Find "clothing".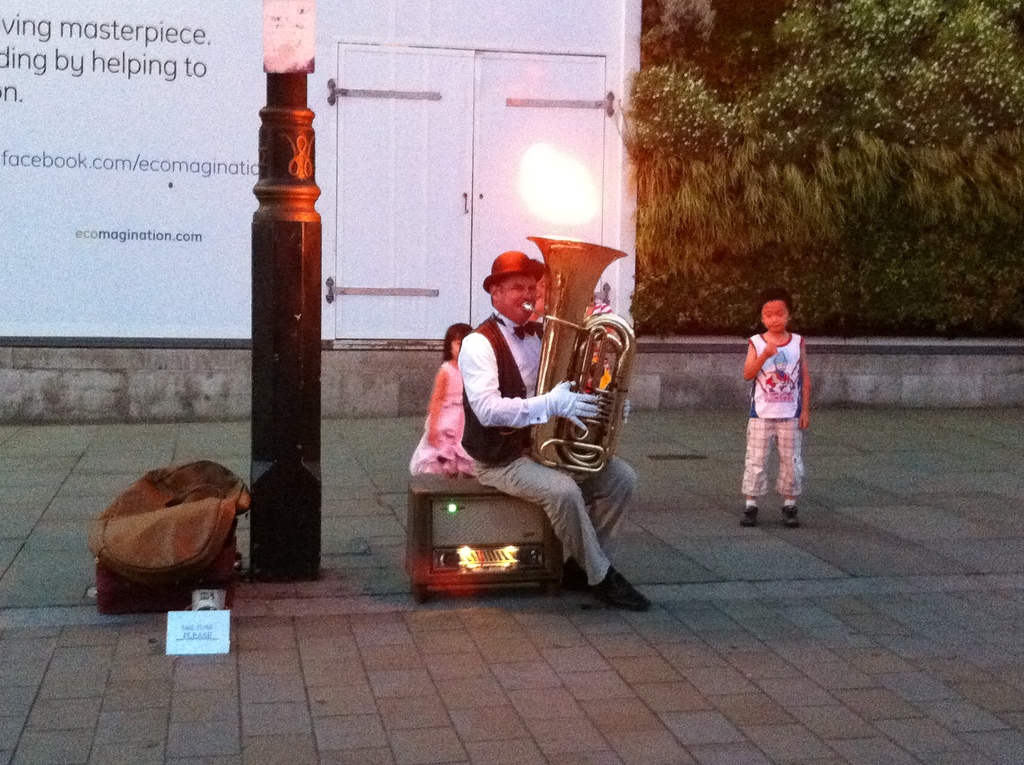
x1=408 y1=361 x2=469 y2=473.
